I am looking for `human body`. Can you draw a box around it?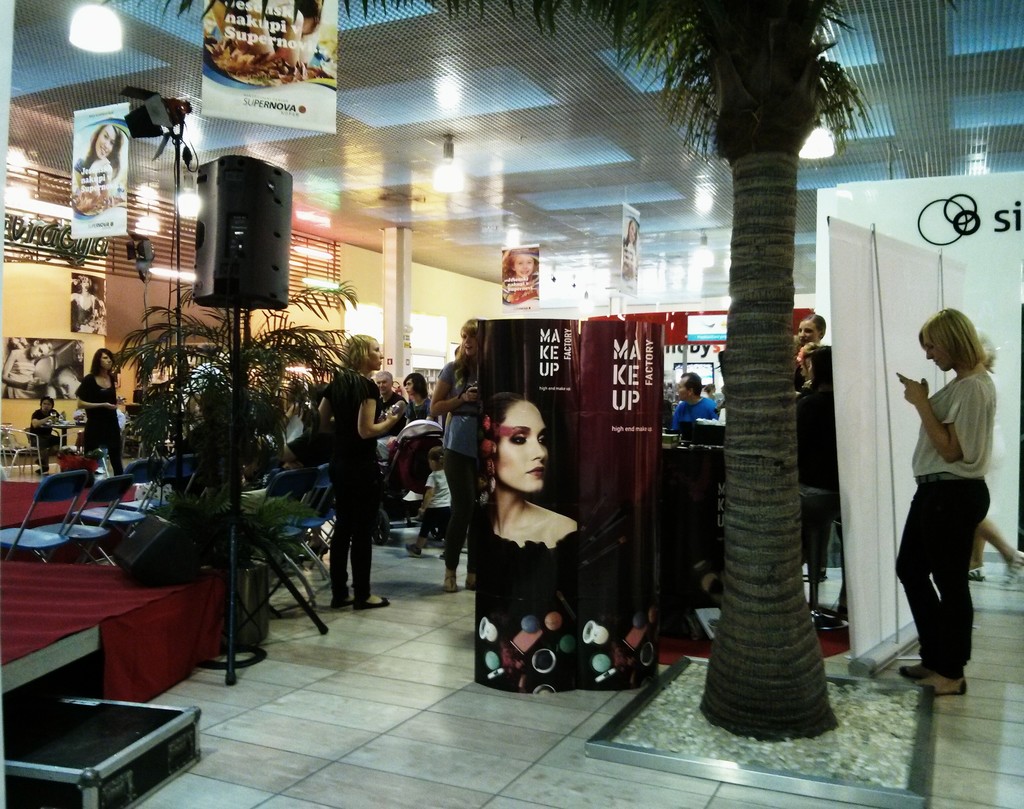
Sure, the bounding box is x1=403, y1=371, x2=432, y2=401.
